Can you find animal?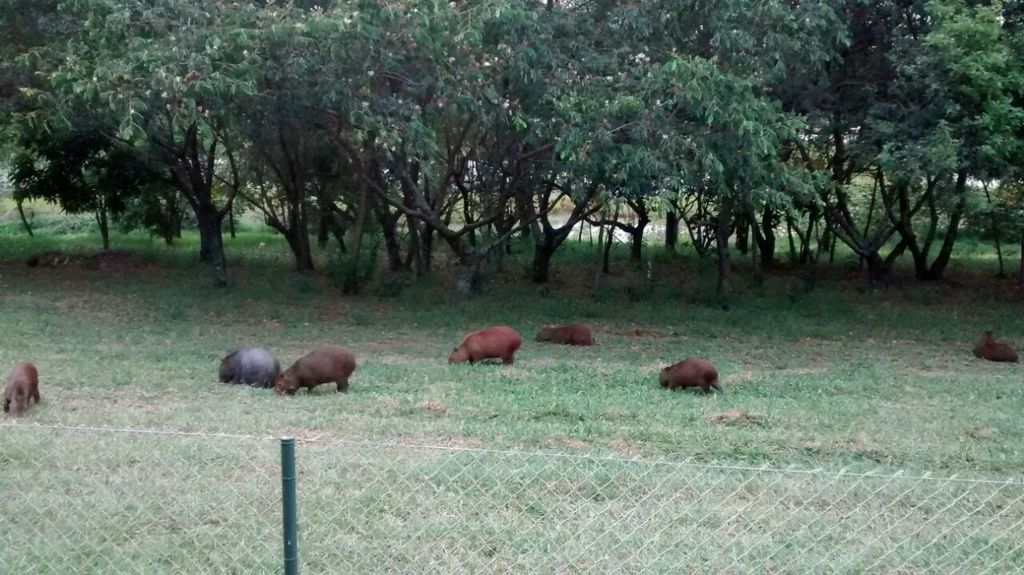
Yes, bounding box: <bbox>0, 352, 46, 417</bbox>.
